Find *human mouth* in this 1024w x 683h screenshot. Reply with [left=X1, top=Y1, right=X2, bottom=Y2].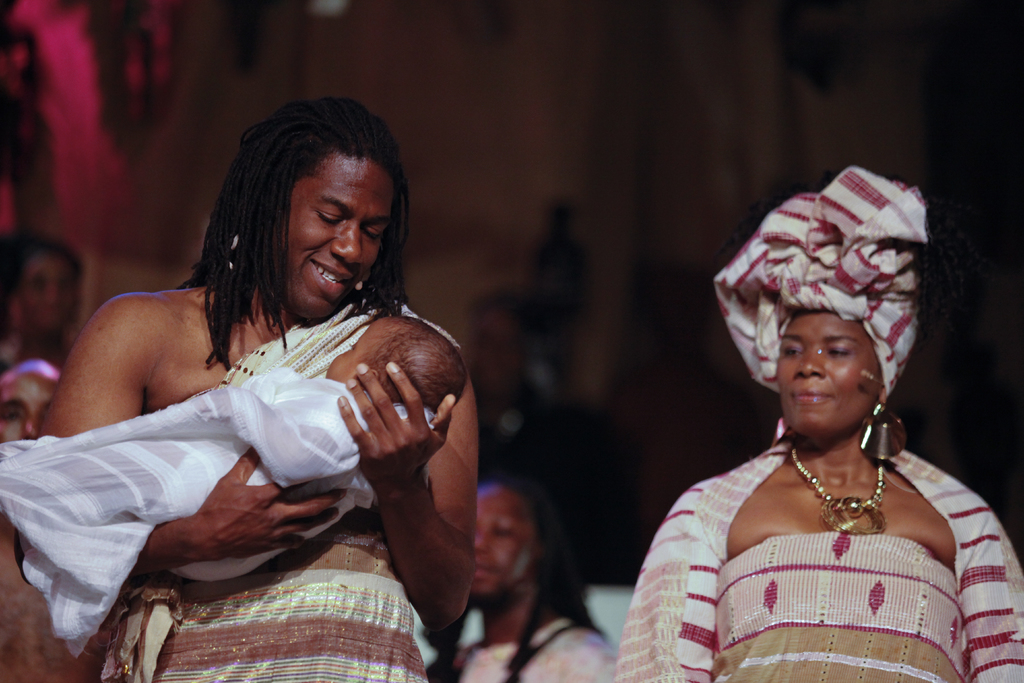
[left=793, top=388, right=830, bottom=403].
